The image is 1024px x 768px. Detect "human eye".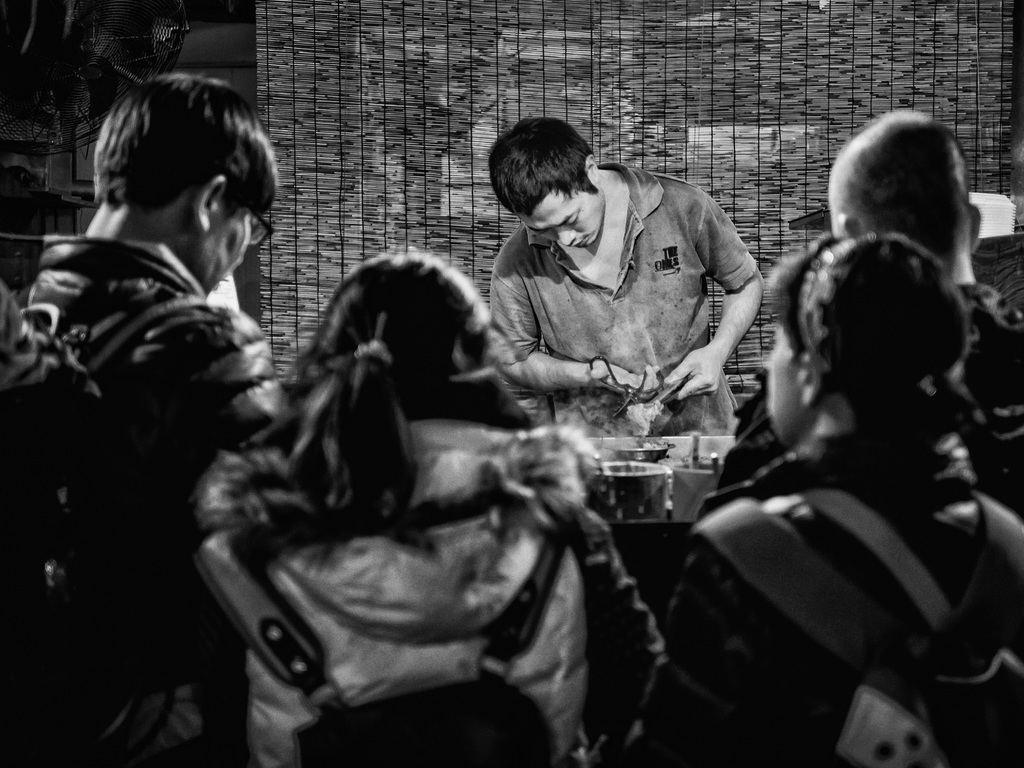
Detection: (566,211,579,228).
